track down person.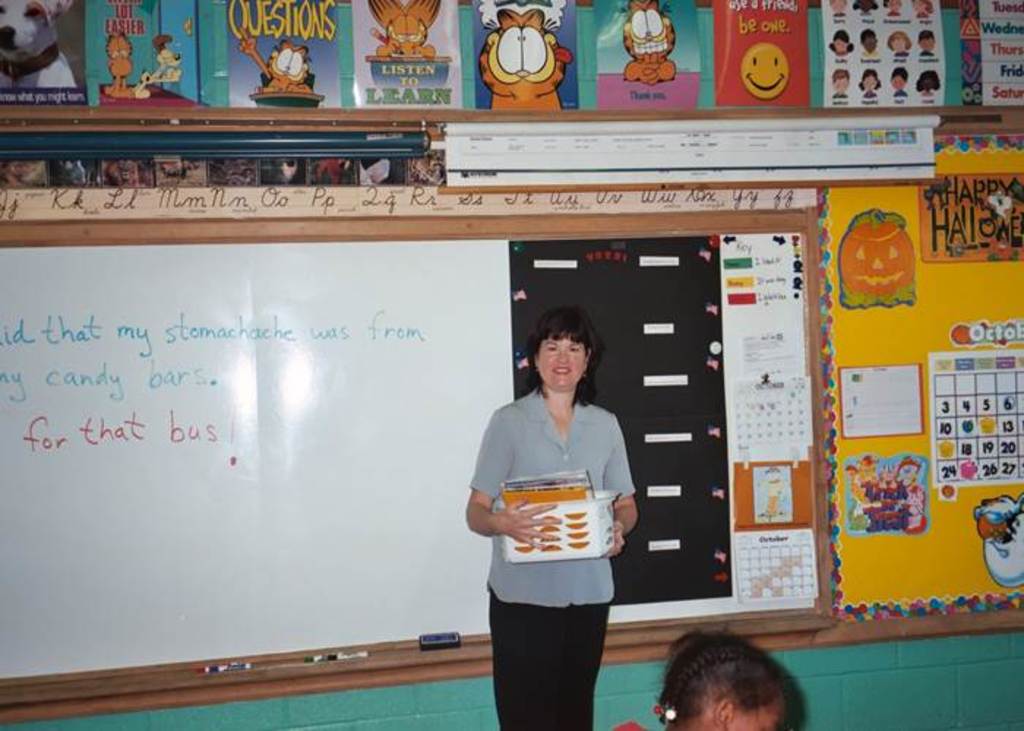
Tracked to (left=613, top=627, right=813, bottom=730).
